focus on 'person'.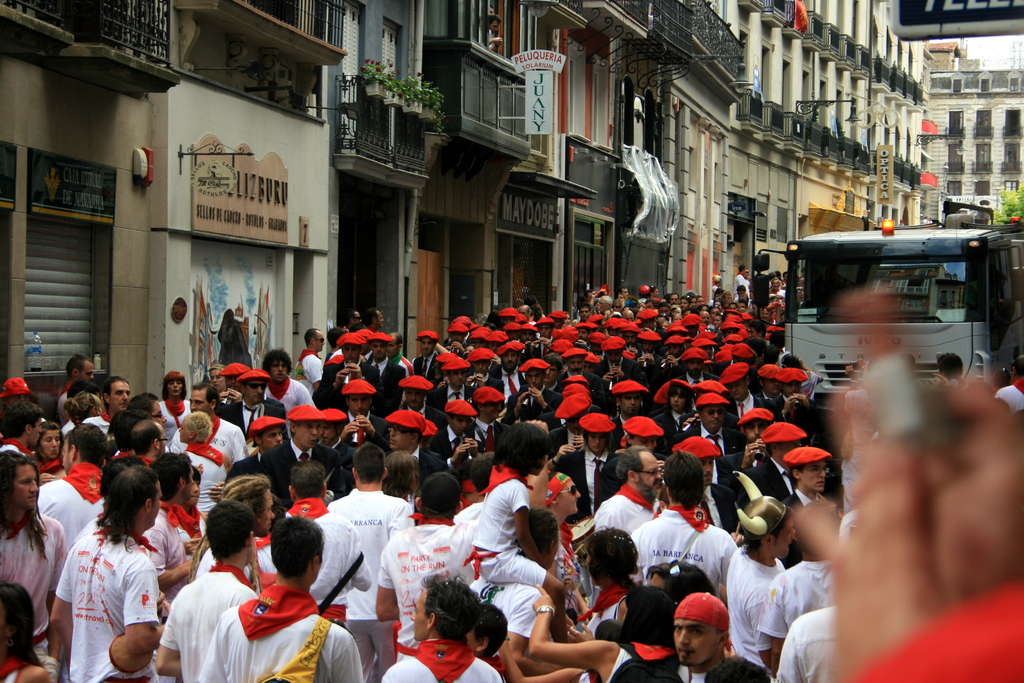
Focused at [x1=138, y1=453, x2=194, y2=623].
